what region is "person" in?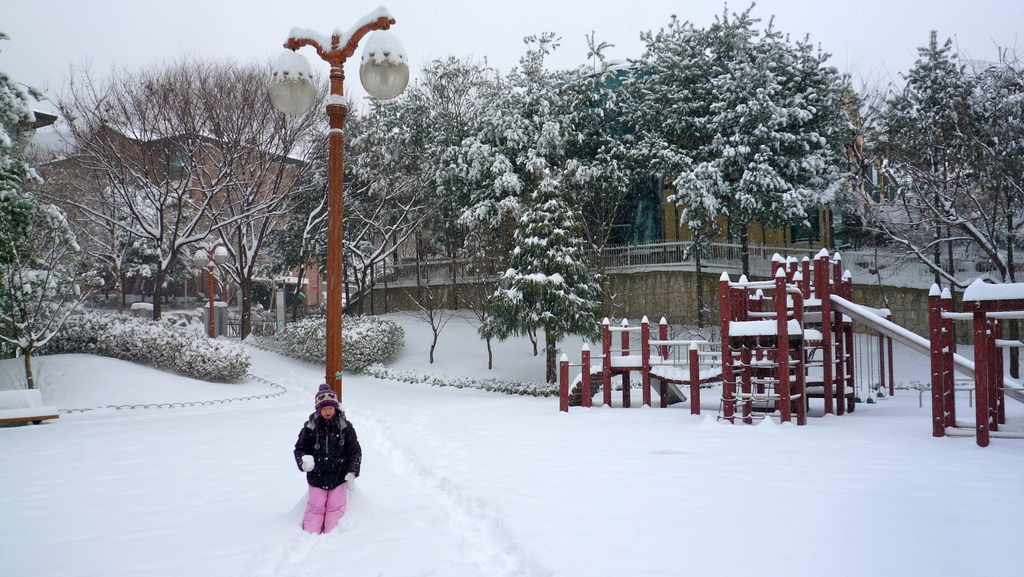
292 391 371 523.
